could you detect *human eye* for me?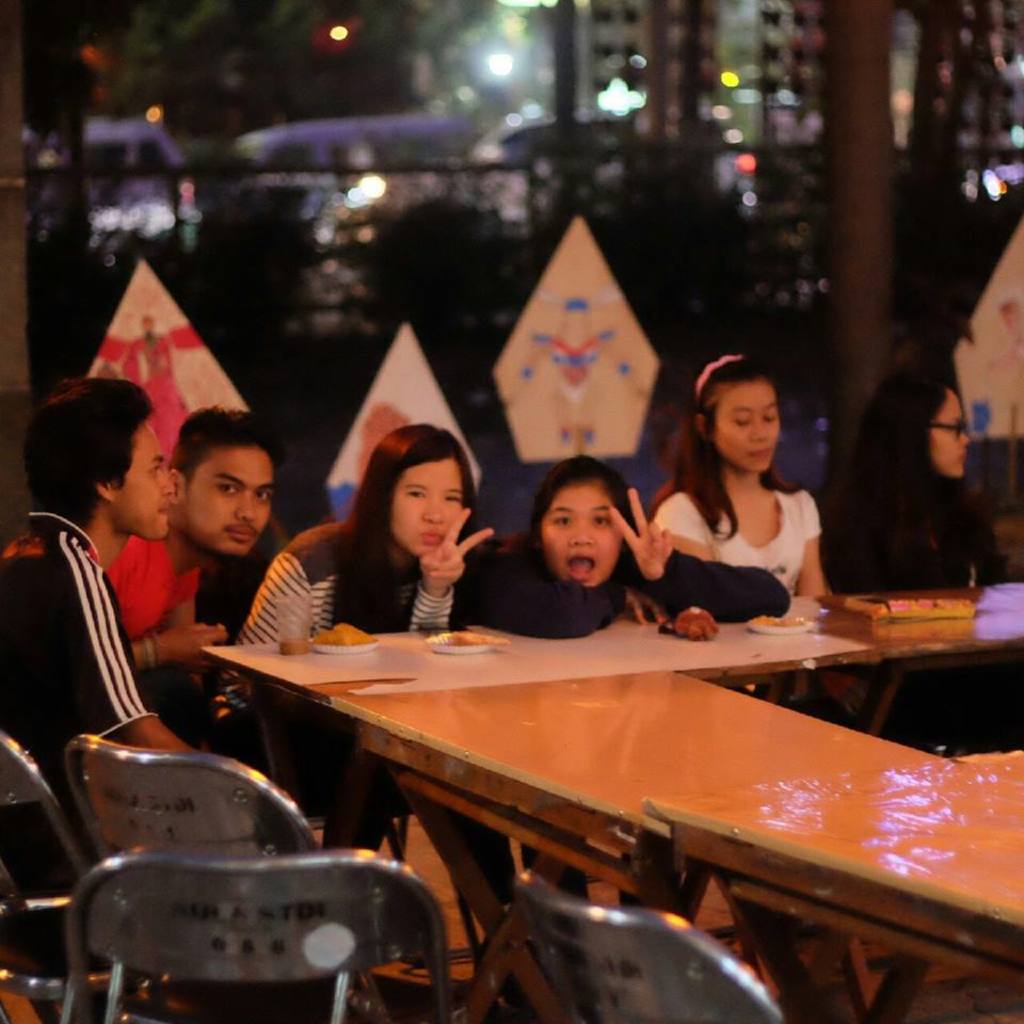
Detection result: box=[150, 461, 158, 479].
